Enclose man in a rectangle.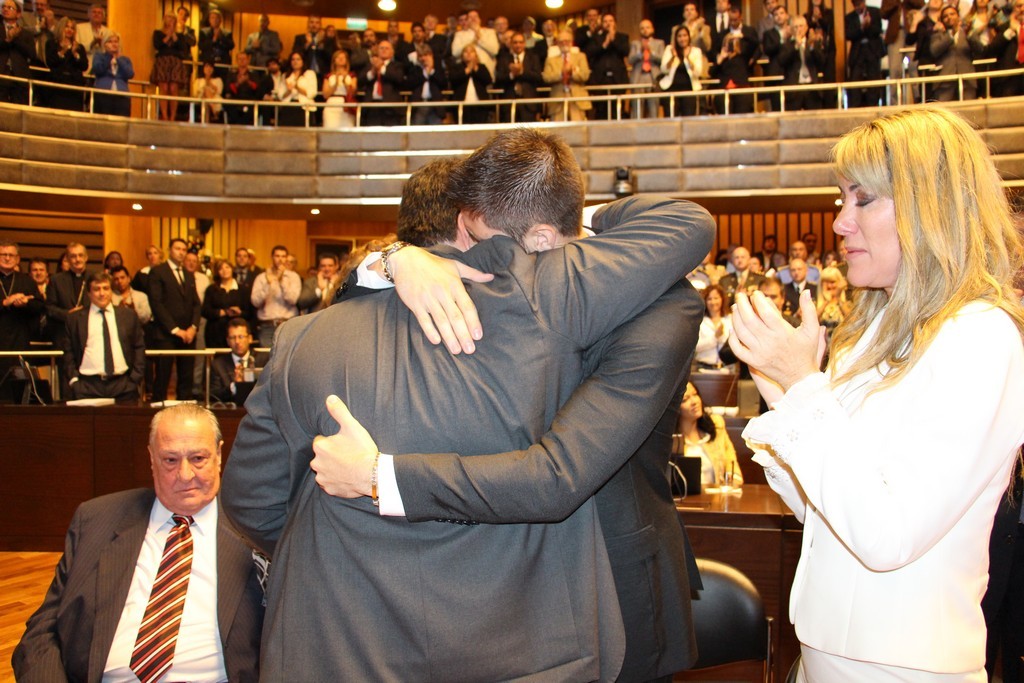
[0, 244, 40, 351].
